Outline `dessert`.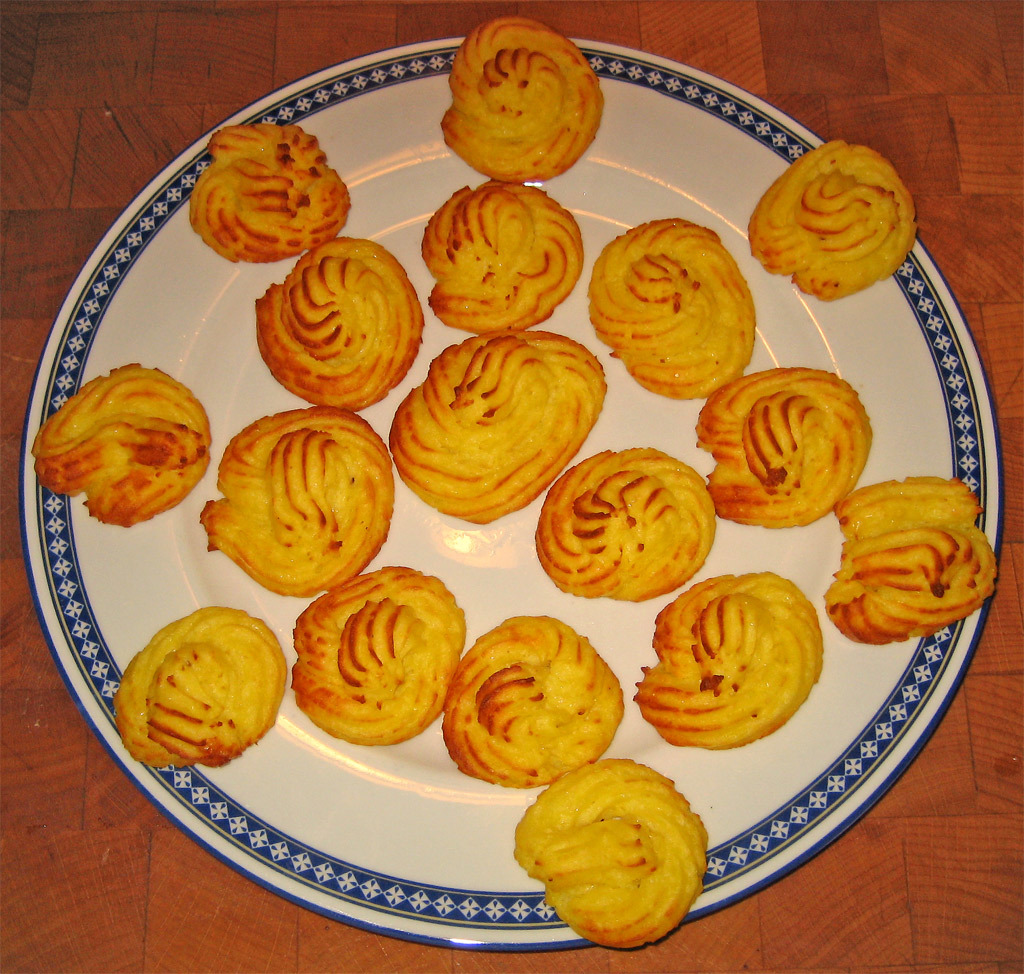
Outline: l=394, t=329, r=604, b=517.
